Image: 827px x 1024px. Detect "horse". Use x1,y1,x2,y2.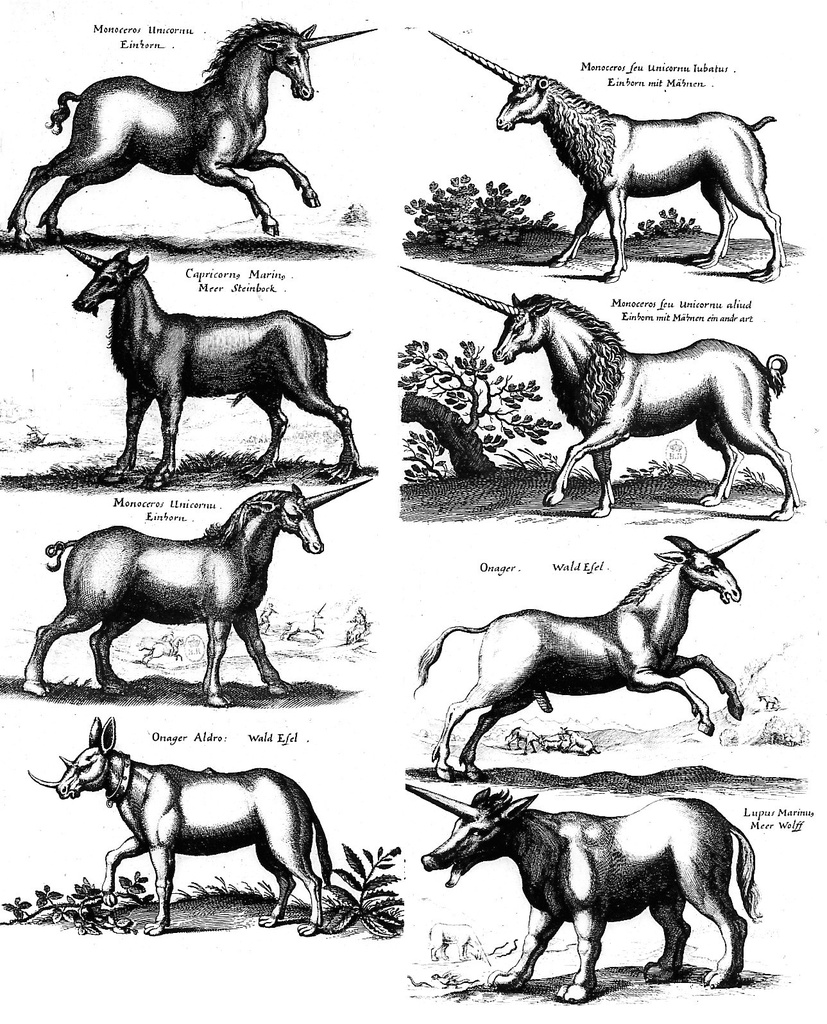
395,265,798,520.
